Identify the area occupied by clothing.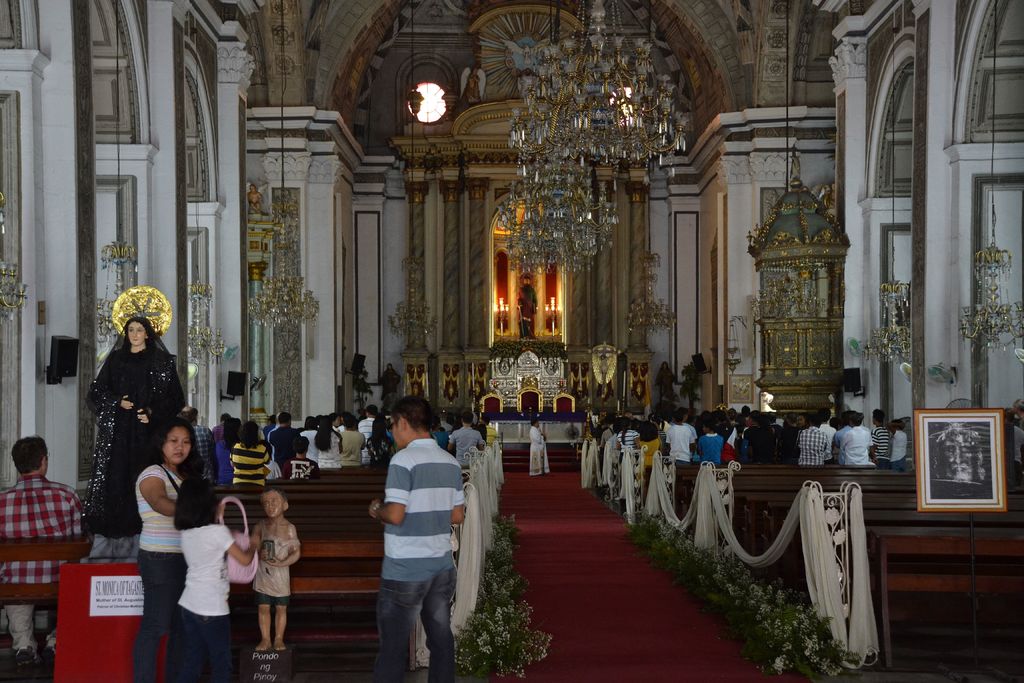
Area: 516:280:537:342.
